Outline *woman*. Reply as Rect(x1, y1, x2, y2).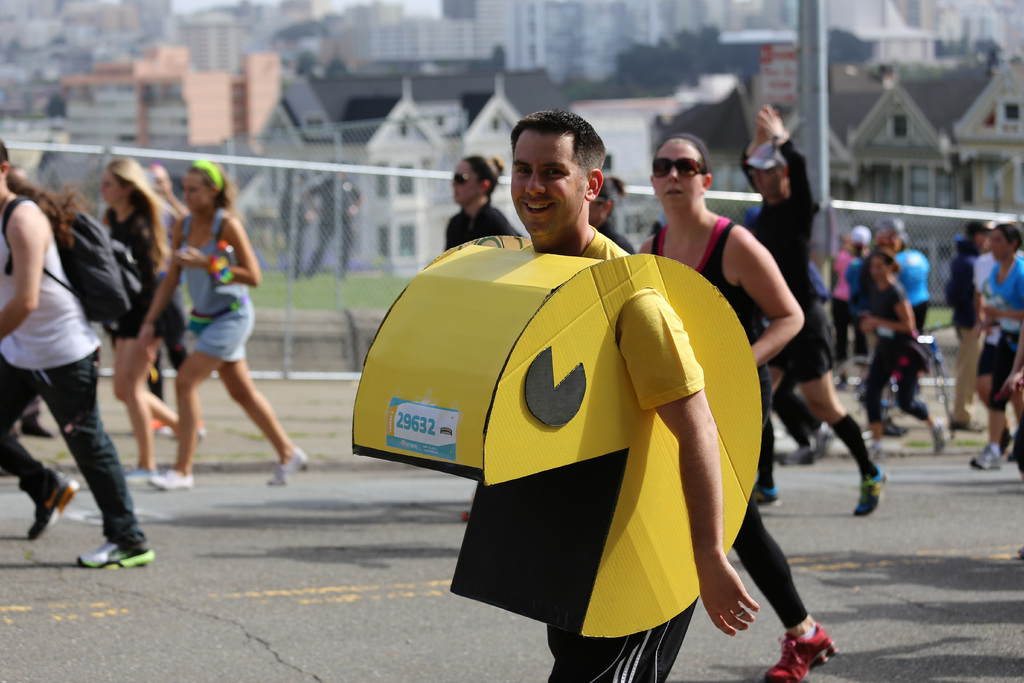
Rect(440, 155, 514, 247).
